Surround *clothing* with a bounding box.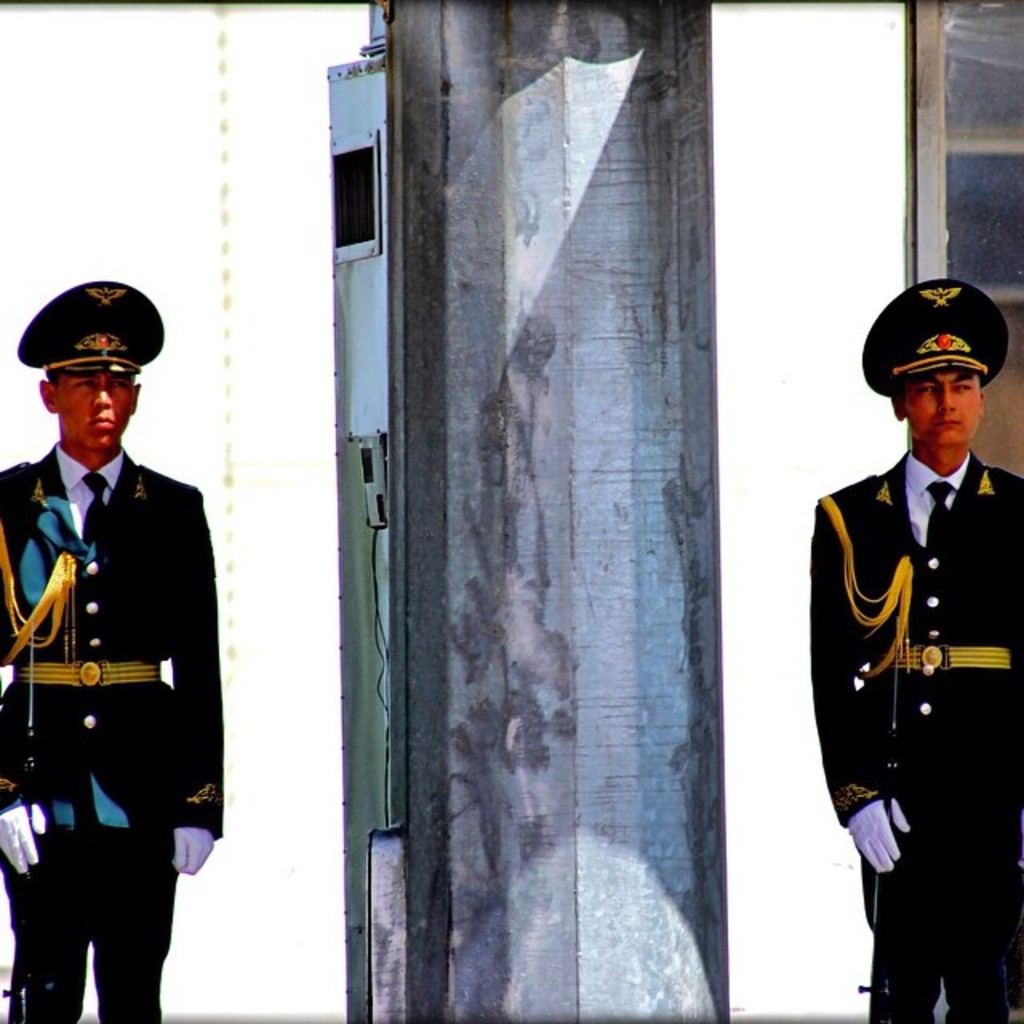
(x1=0, y1=285, x2=232, y2=992).
